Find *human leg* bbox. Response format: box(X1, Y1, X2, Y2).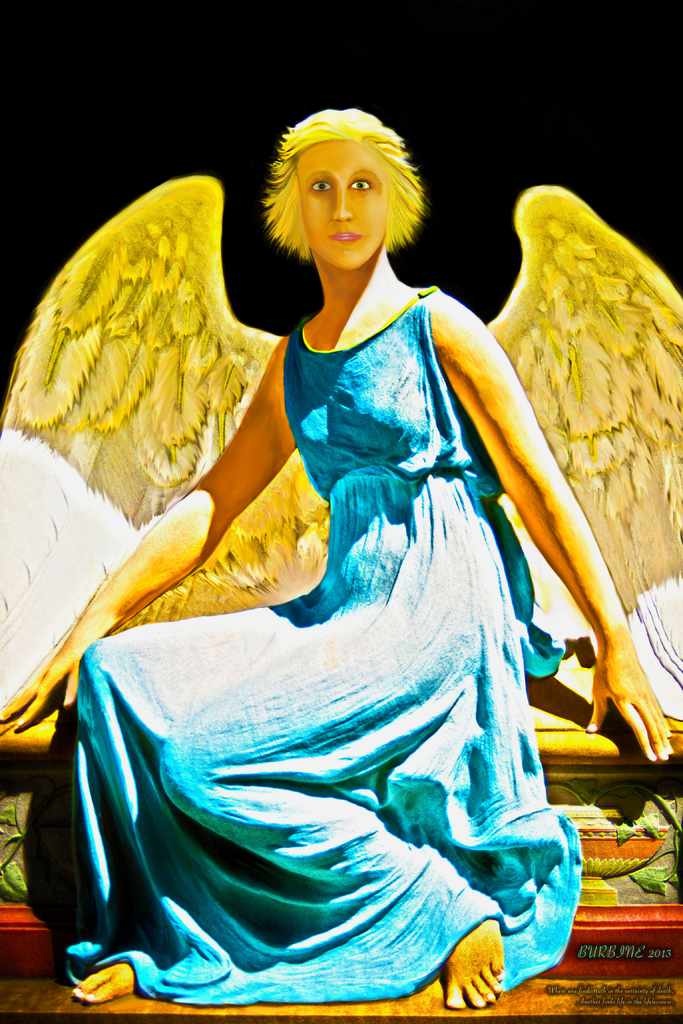
box(74, 595, 299, 987).
